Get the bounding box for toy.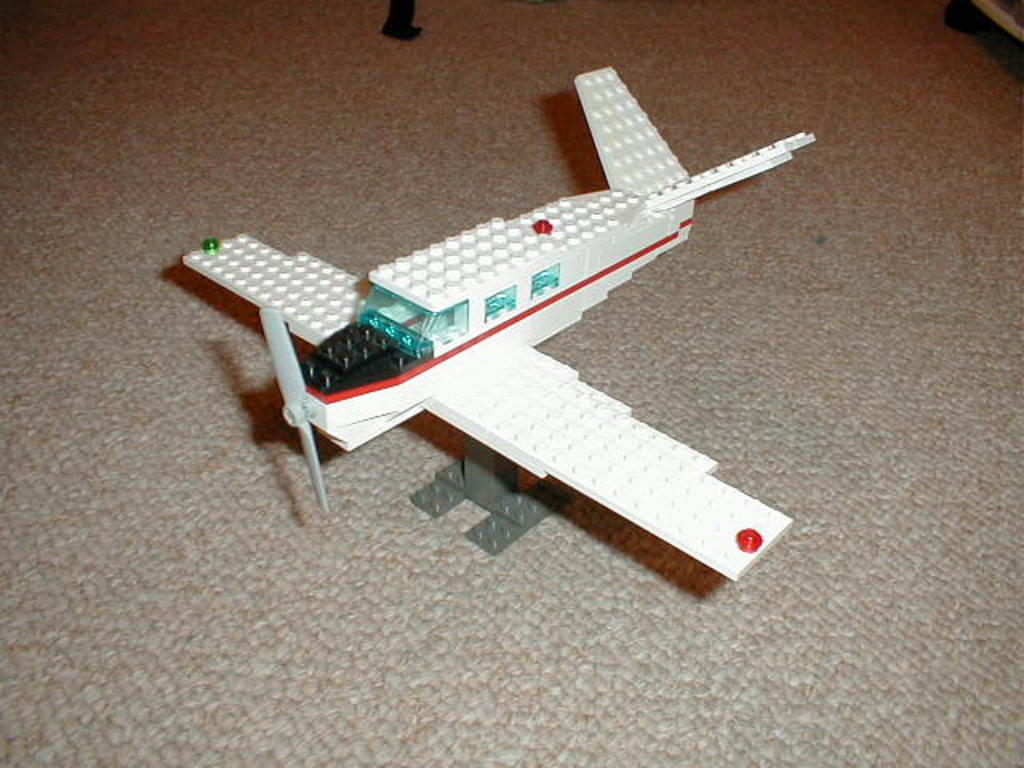
221, 99, 822, 514.
